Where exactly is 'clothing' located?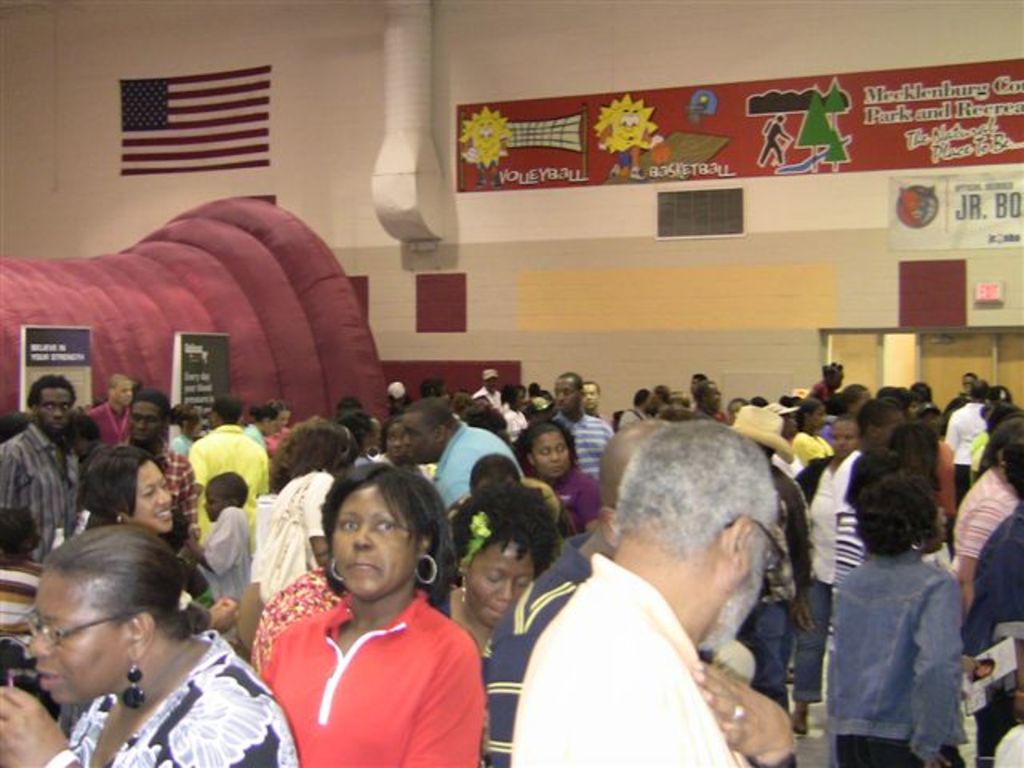
Its bounding box is Rect(938, 461, 1016, 557).
